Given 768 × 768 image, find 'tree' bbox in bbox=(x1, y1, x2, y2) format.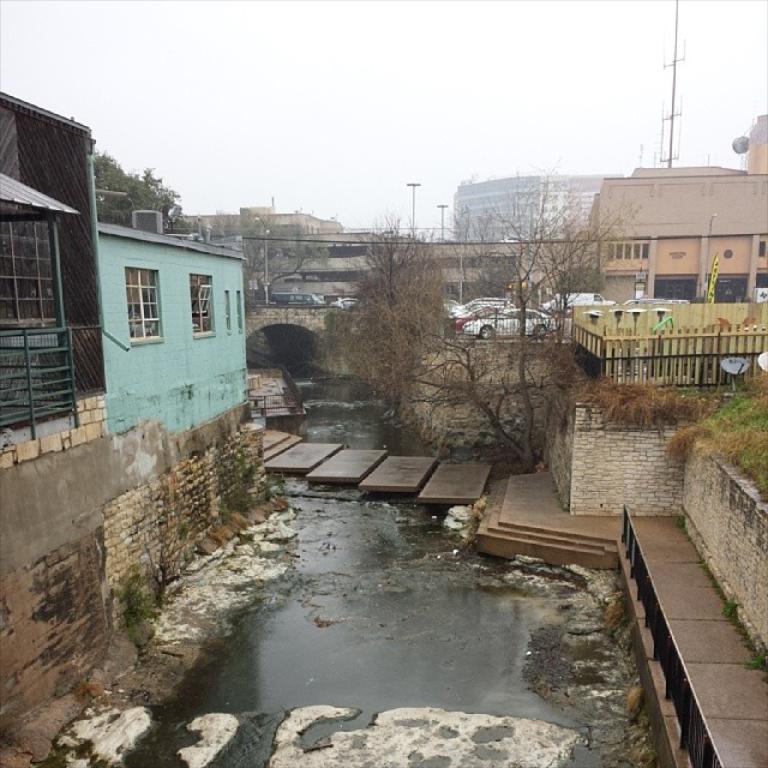
bbox=(157, 200, 204, 252).
